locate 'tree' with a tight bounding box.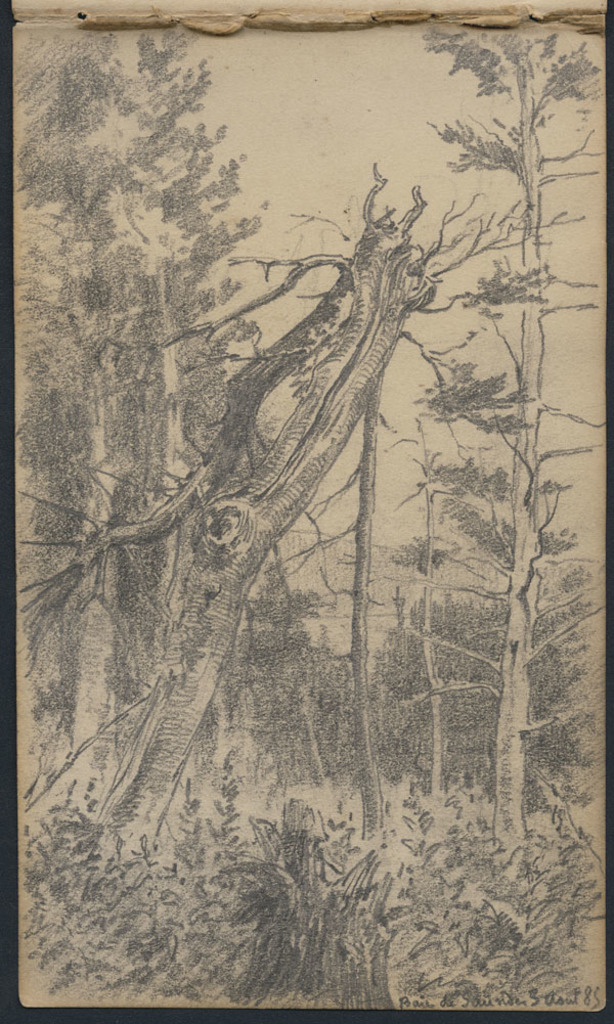
{"left": 426, "top": 34, "right": 613, "bottom": 845}.
